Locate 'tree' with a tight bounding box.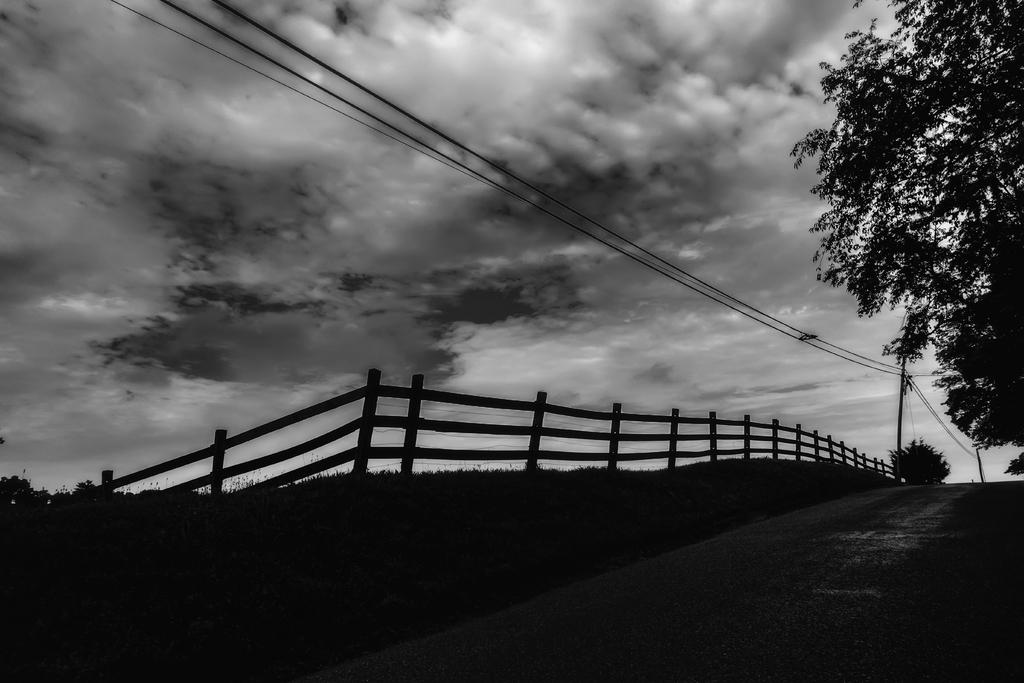
bbox=(789, 0, 1023, 447).
